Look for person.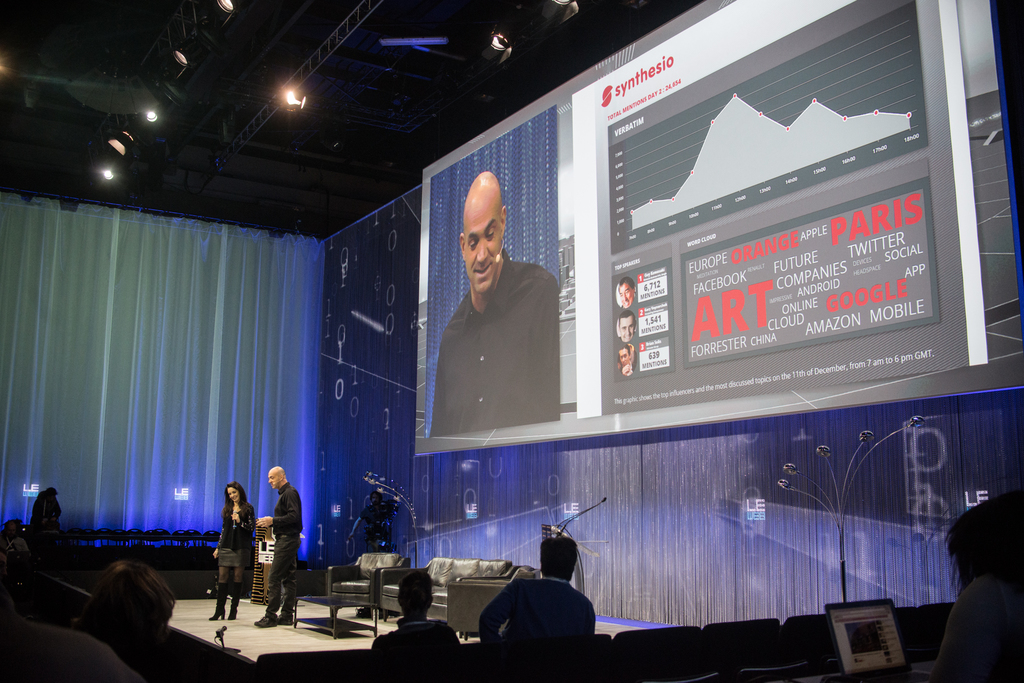
Found: [x1=77, y1=560, x2=179, y2=682].
